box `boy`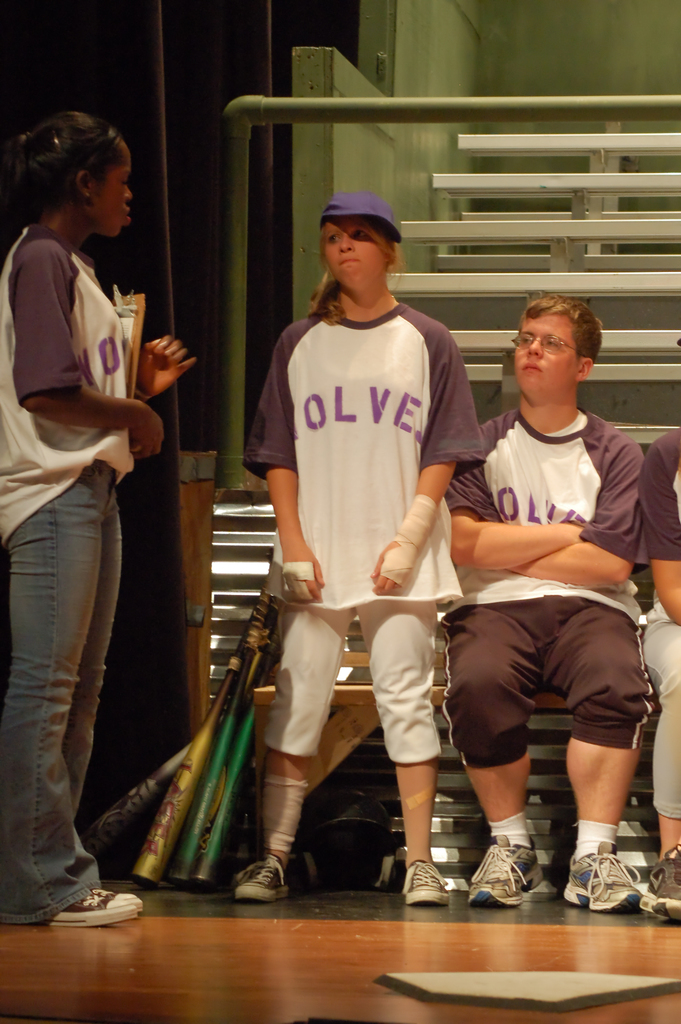
bbox=[389, 300, 678, 902]
